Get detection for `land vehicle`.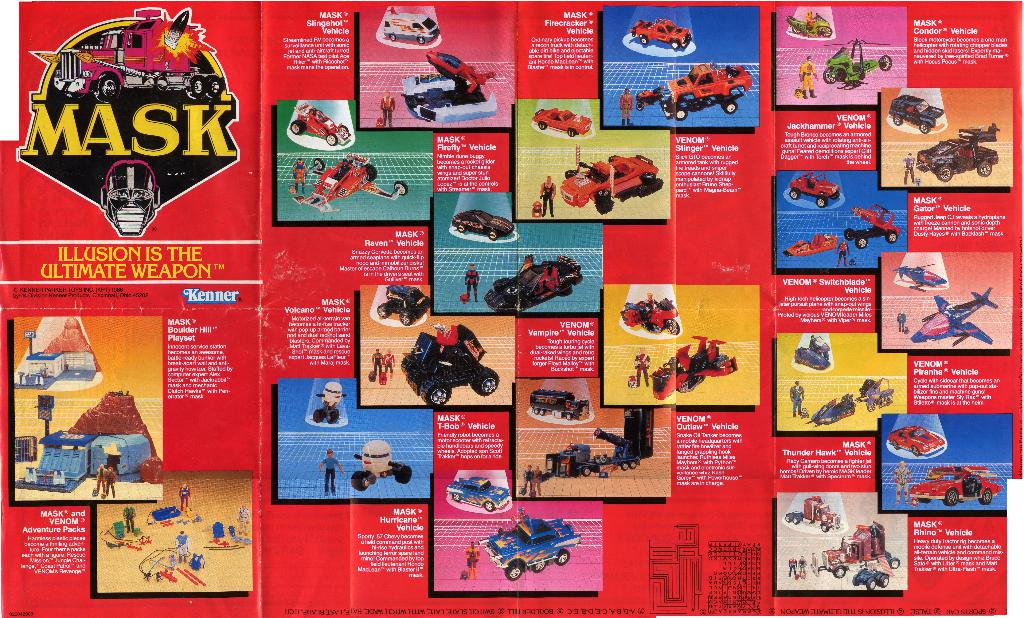
Detection: (left=886, top=93, right=946, bottom=137).
